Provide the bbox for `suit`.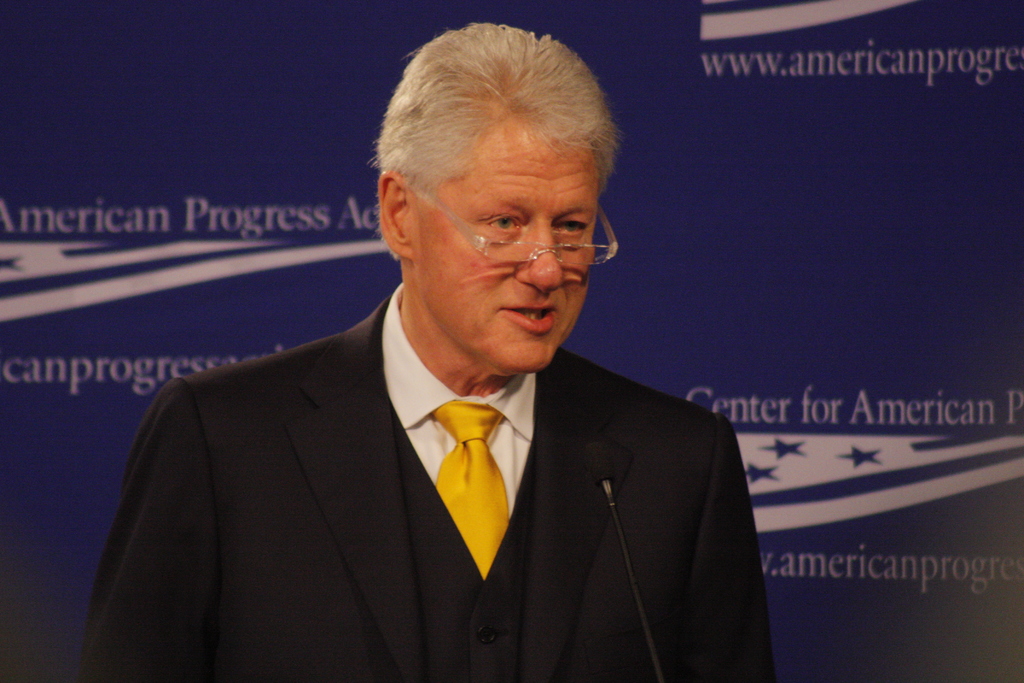
BBox(108, 112, 772, 675).
